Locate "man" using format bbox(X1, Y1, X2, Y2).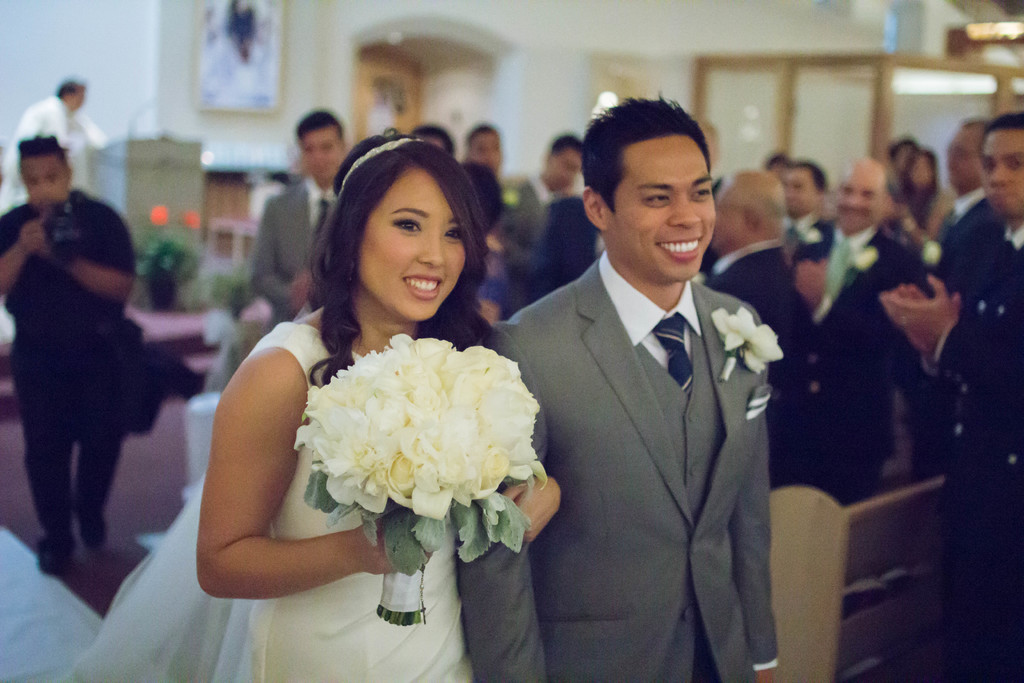
bbox(0, 71, 92, 206).
